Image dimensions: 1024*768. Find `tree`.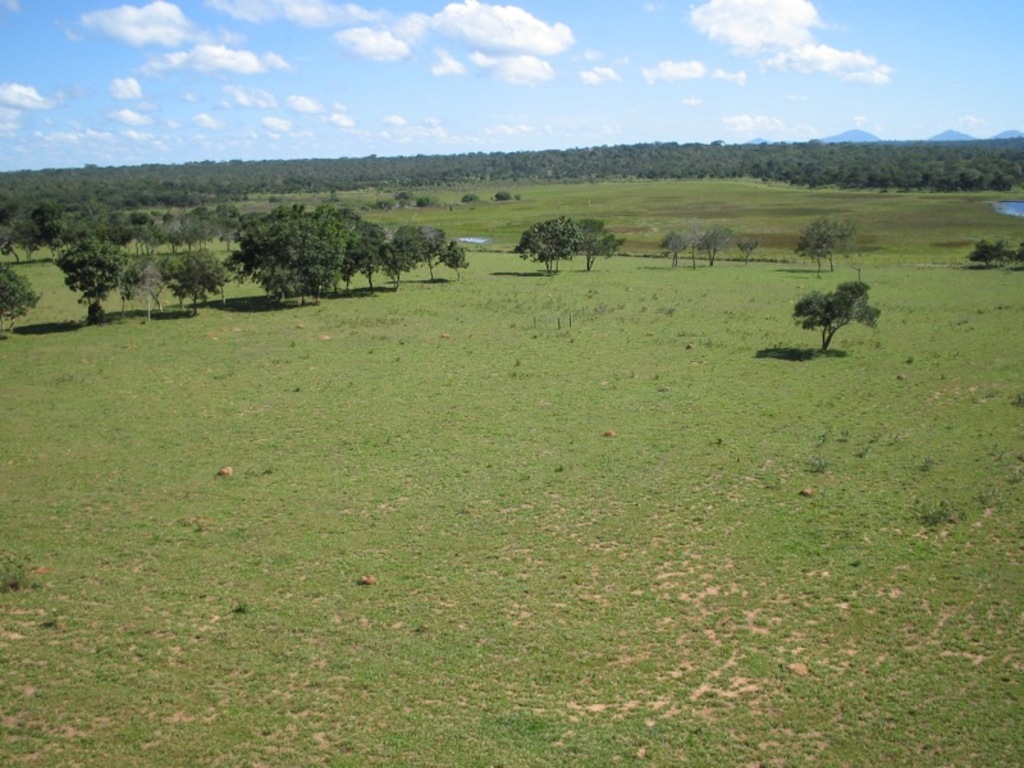
<box>511,204,612,271</box>.
